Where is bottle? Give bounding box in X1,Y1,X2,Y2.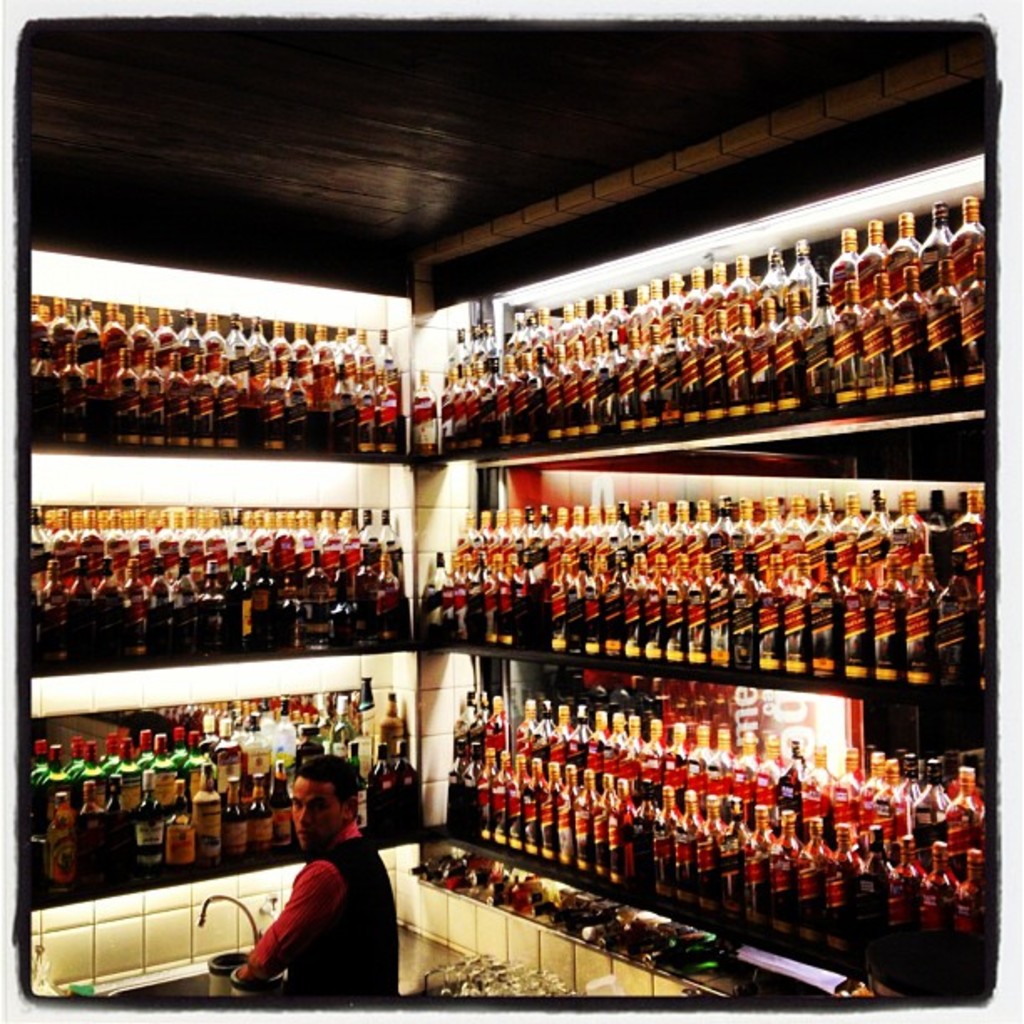
199,713,219,751.
